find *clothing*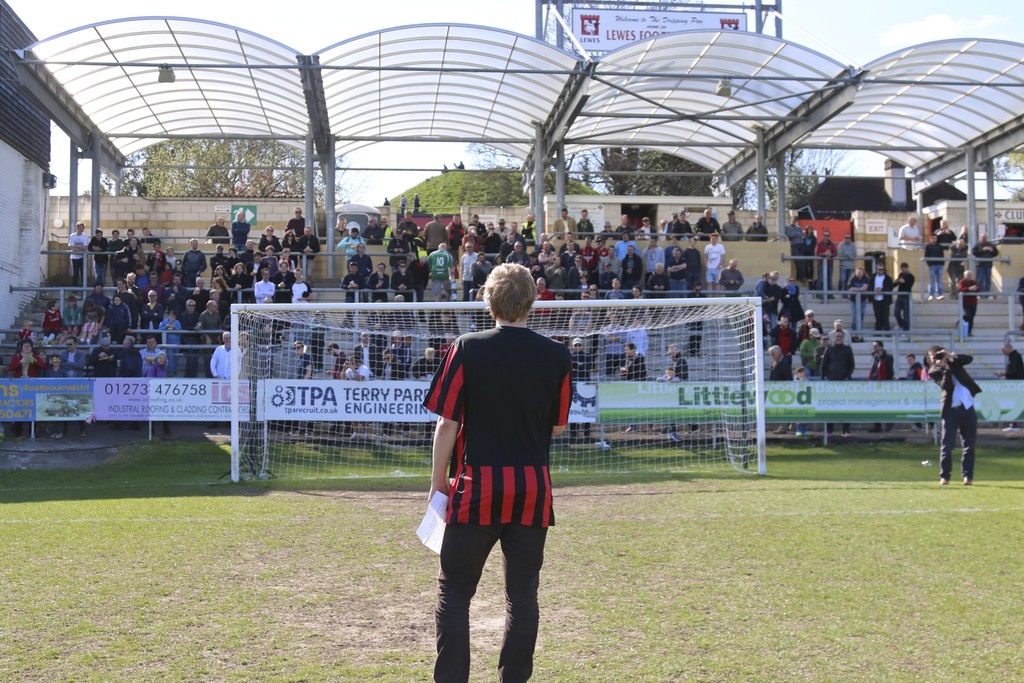
339, 272, 367, 308
